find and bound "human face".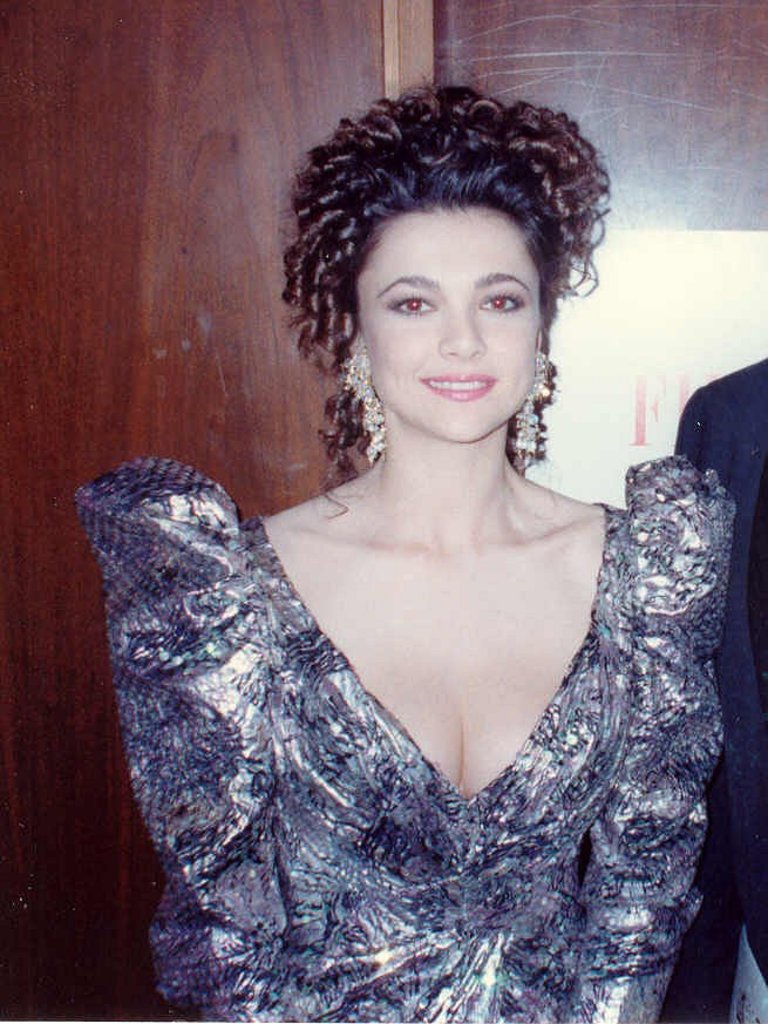
Bound: x1=356 y1=212 x2=542 y2=441.
